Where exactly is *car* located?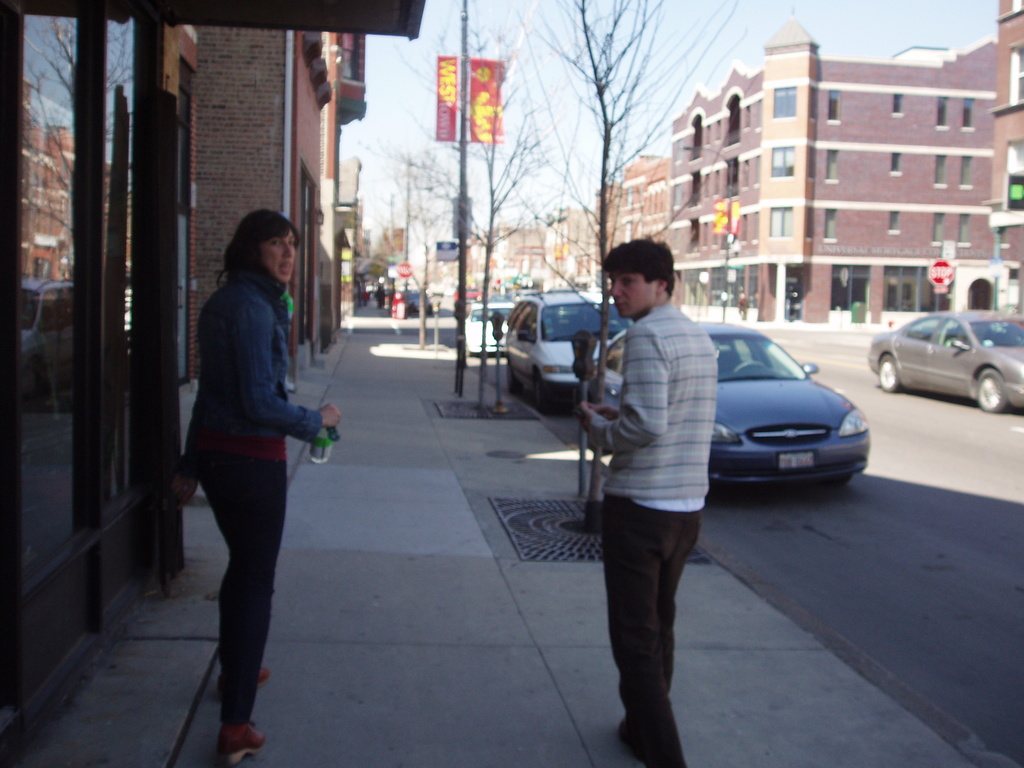
Its bounding box is {"x1": 868, "y1": 311, "x2": 1023, "y2": 413}.
